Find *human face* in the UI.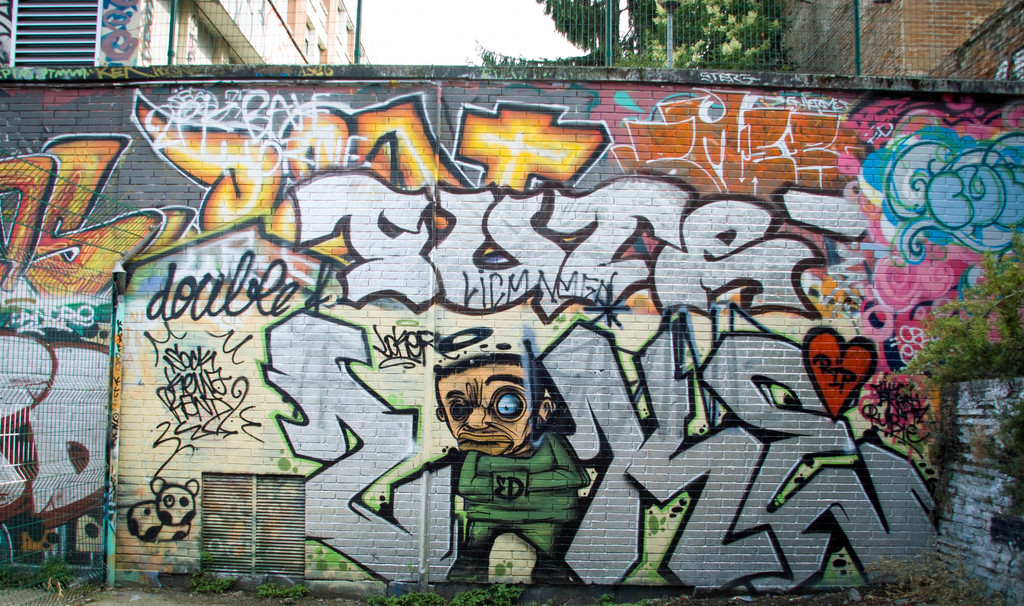
UI element at l=438, t=364, r=531, b=455.
